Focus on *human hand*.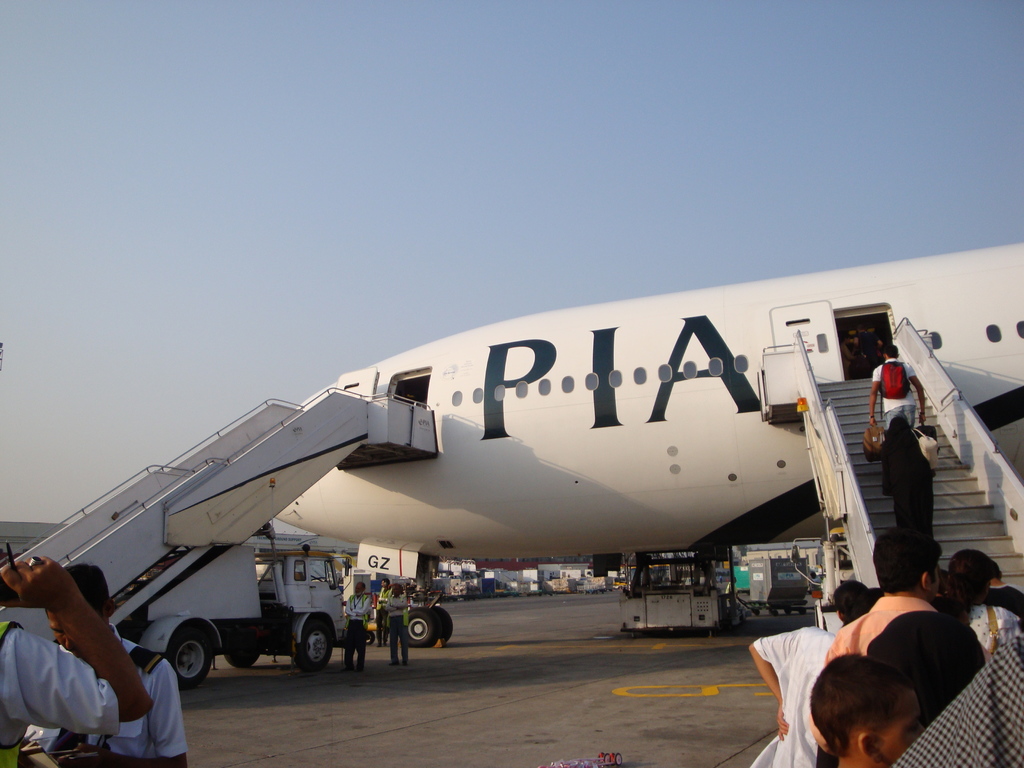
Focused at (917, 413, 928, 426).
